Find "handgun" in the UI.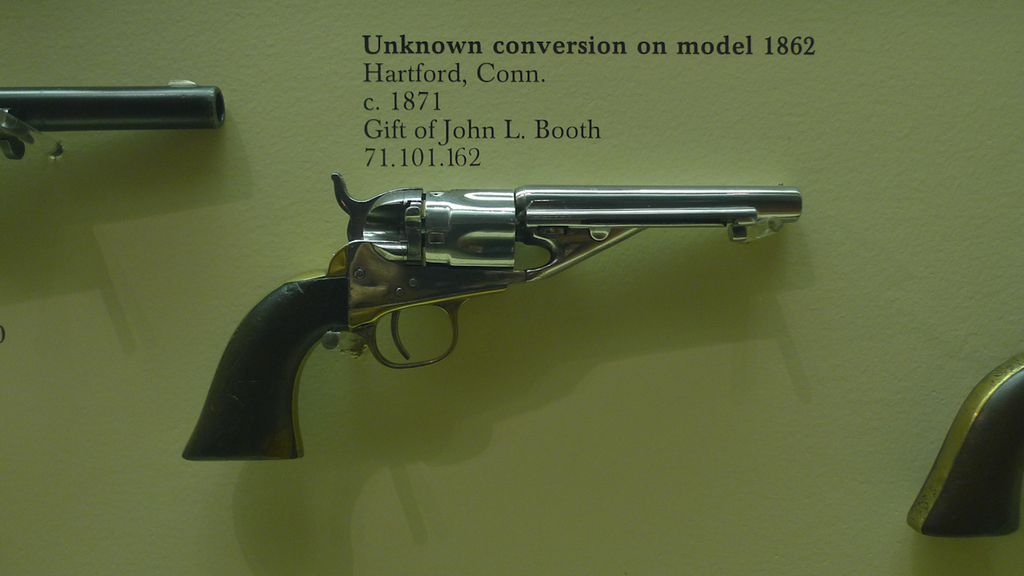
UI element at crop(901, 346, 1023, 538).
